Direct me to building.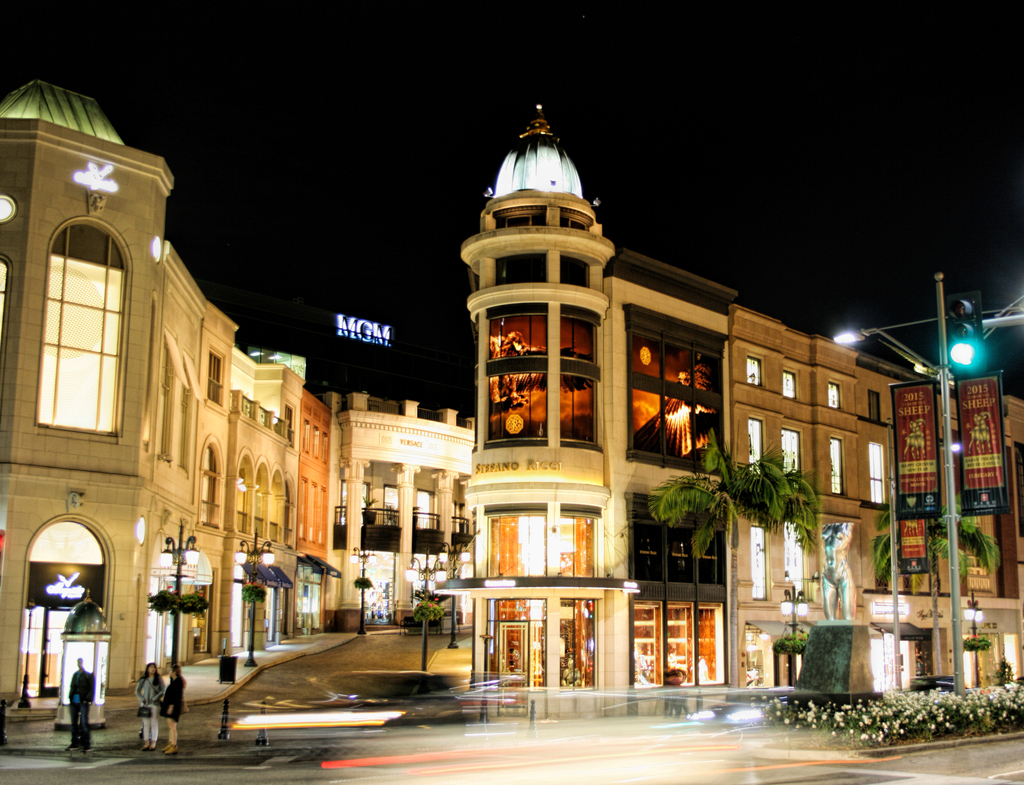
Direction: 0, 81, 305, 707.
